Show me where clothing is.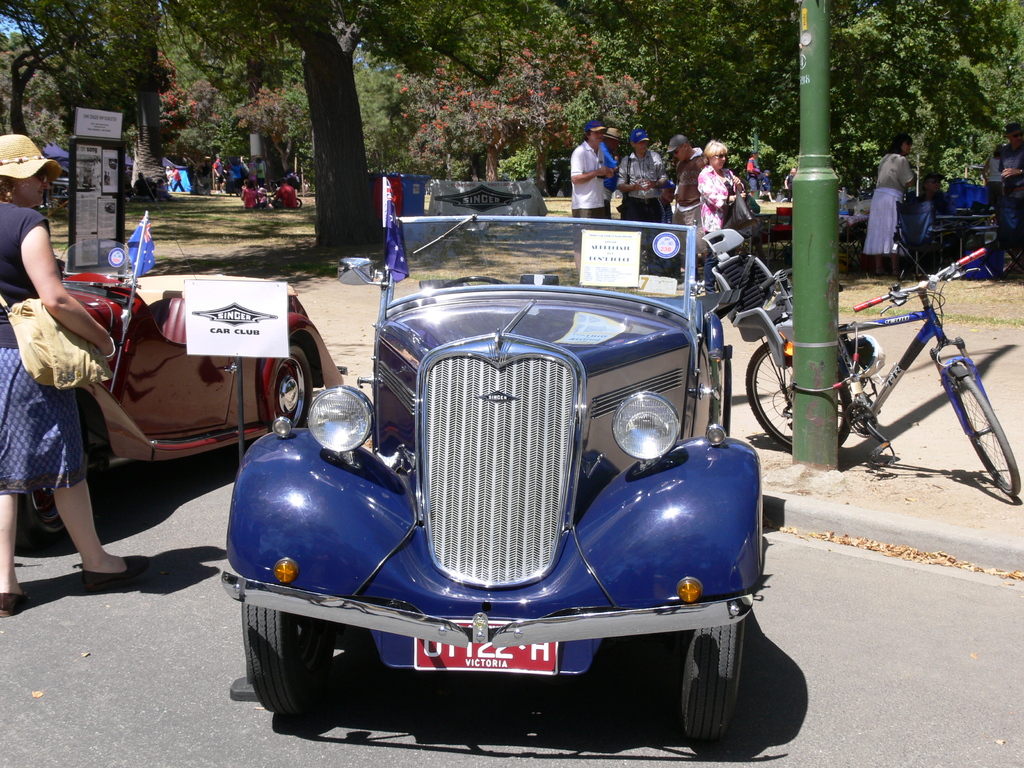
clothing is at BBox(662, 164, 701, 224).
